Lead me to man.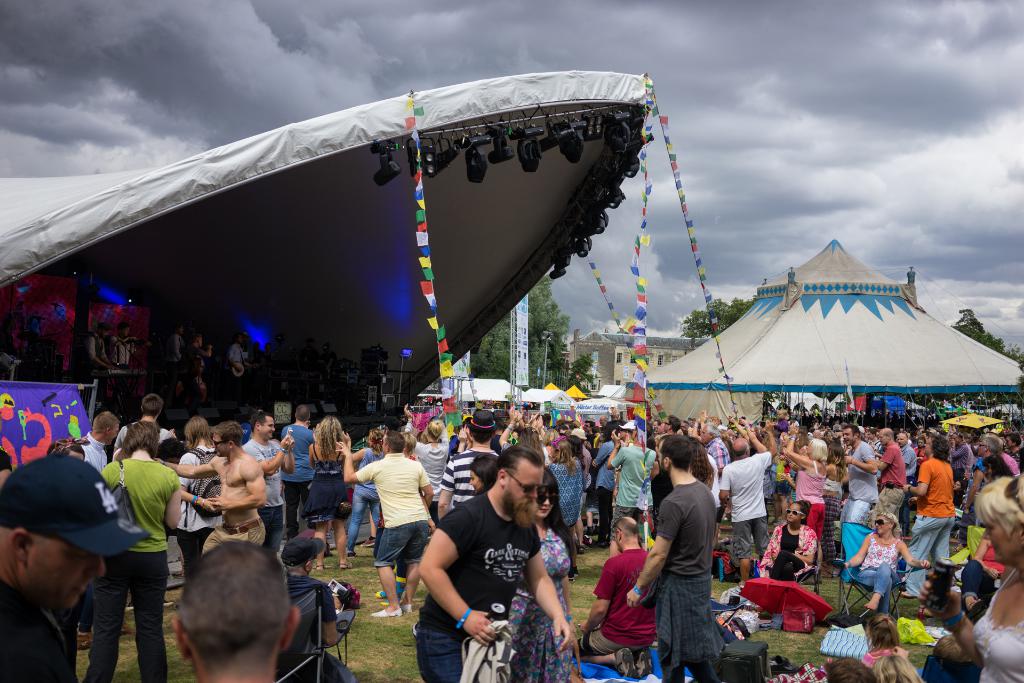
Lead to pyautogui.locateOnScreen(172, 537, 297, 682).
